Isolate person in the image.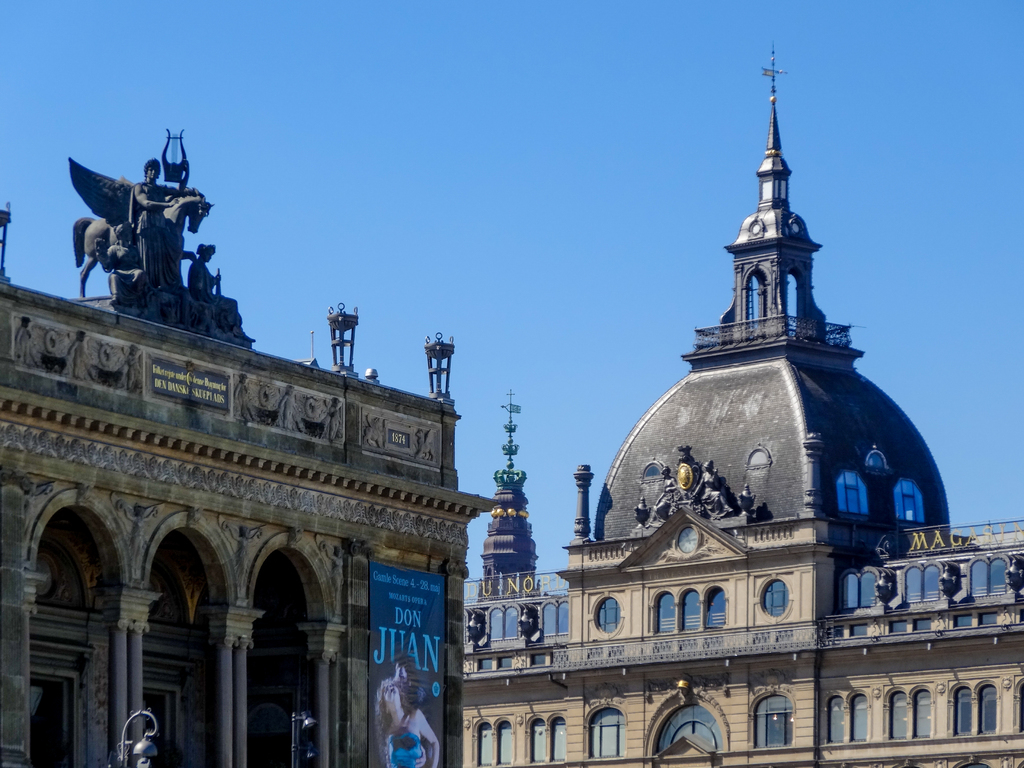
Isolated region: bbox(689, 458, 733, 518).
